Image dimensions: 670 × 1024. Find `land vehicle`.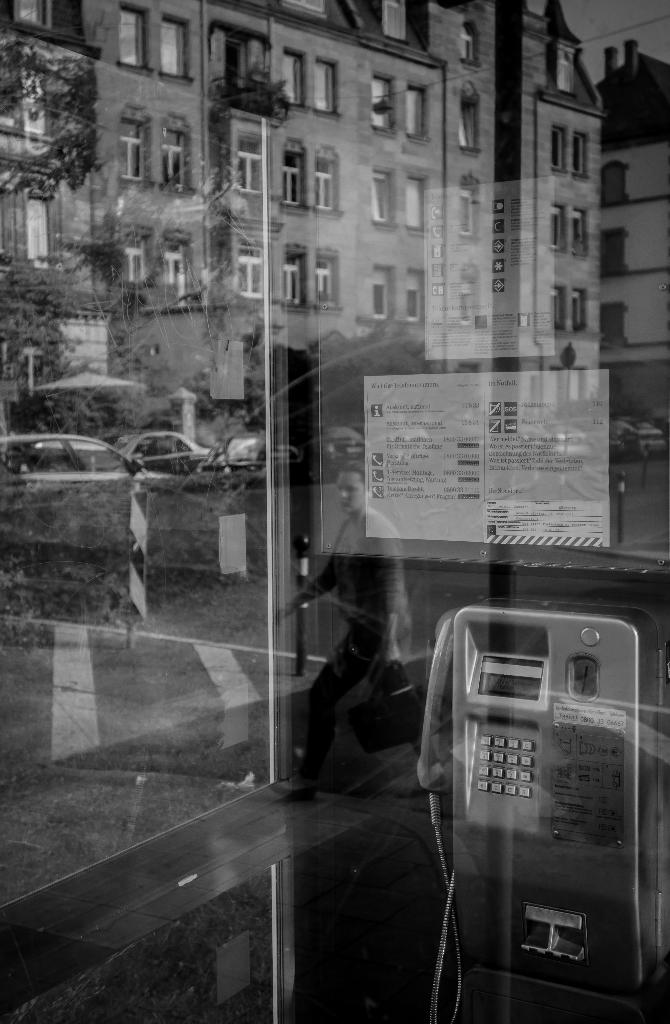
[0,420,210,586].
